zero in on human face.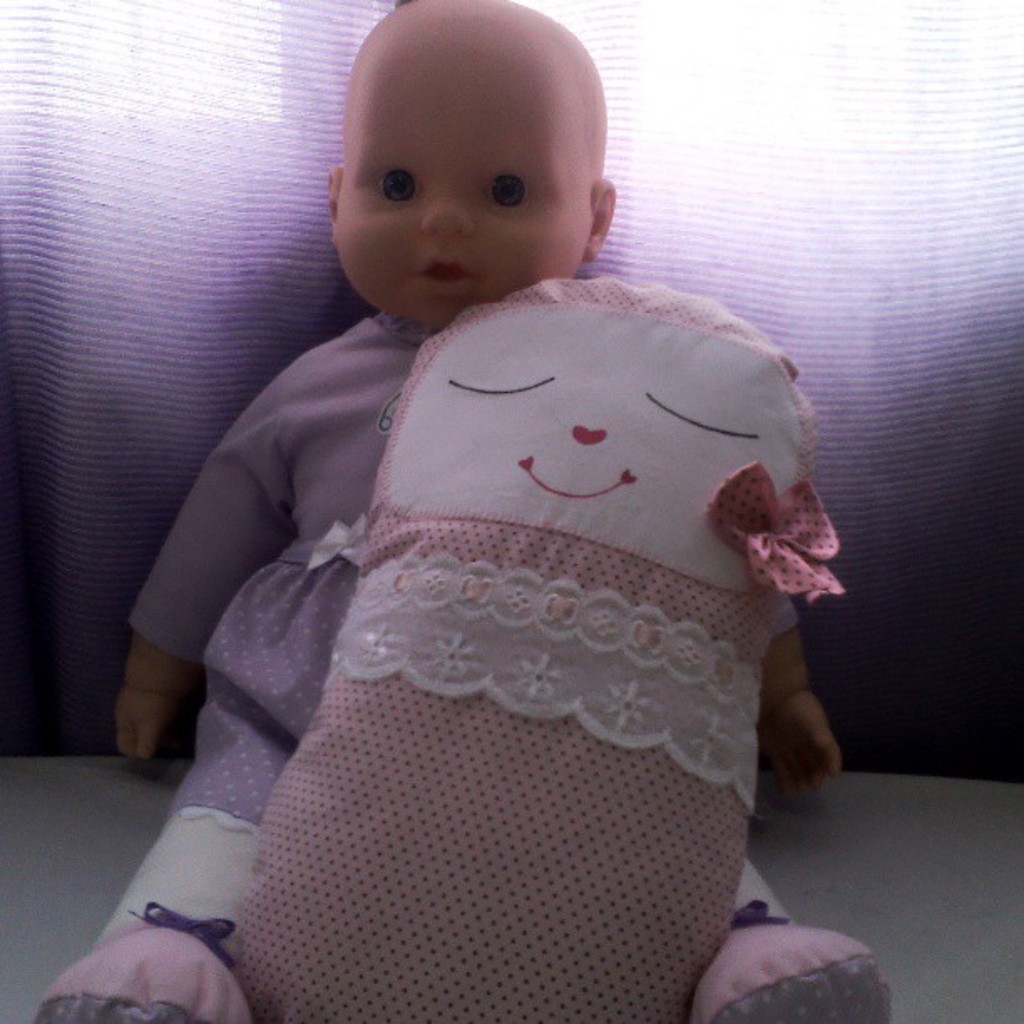
Zeroed in: [397, 300, 808, 596].
